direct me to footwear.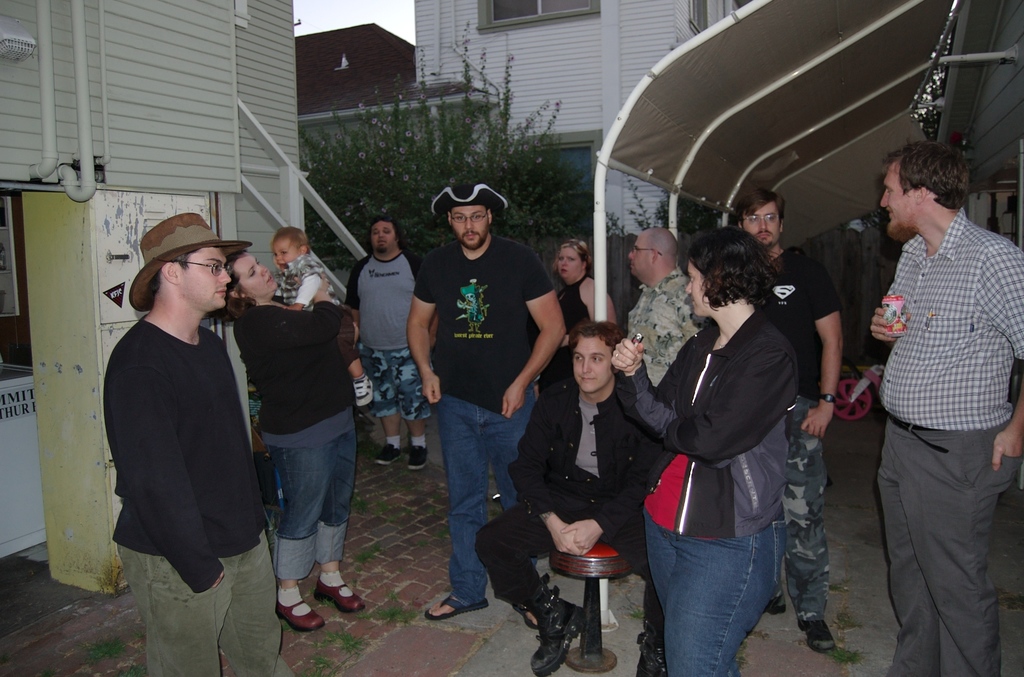
Direction: 760,596,788,619.
